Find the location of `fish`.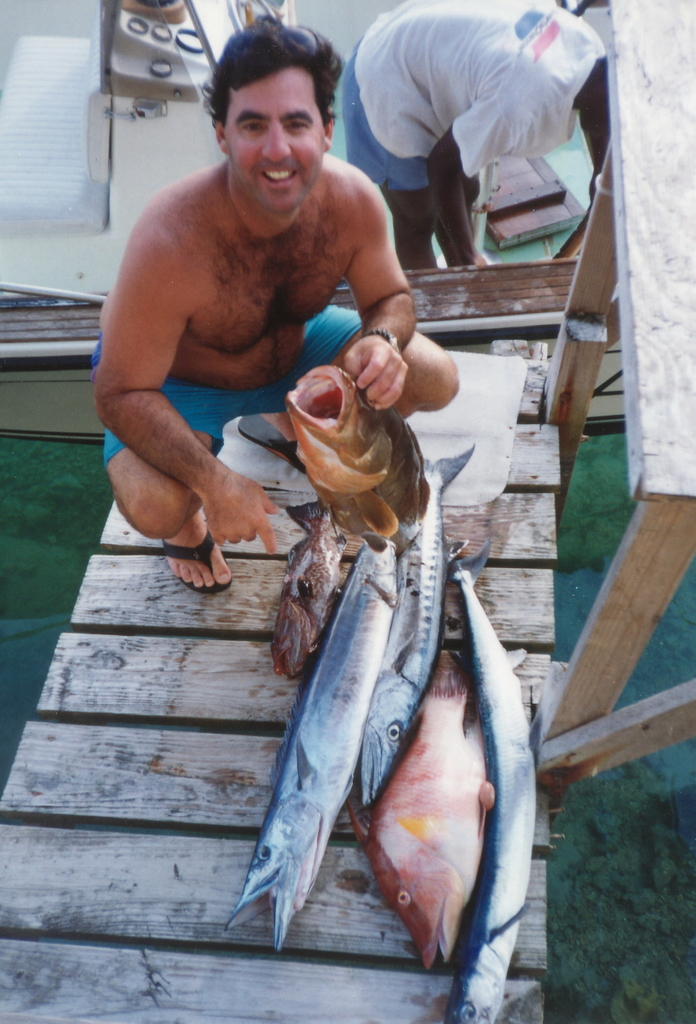
Location: [445, 542, 537, 1023].
